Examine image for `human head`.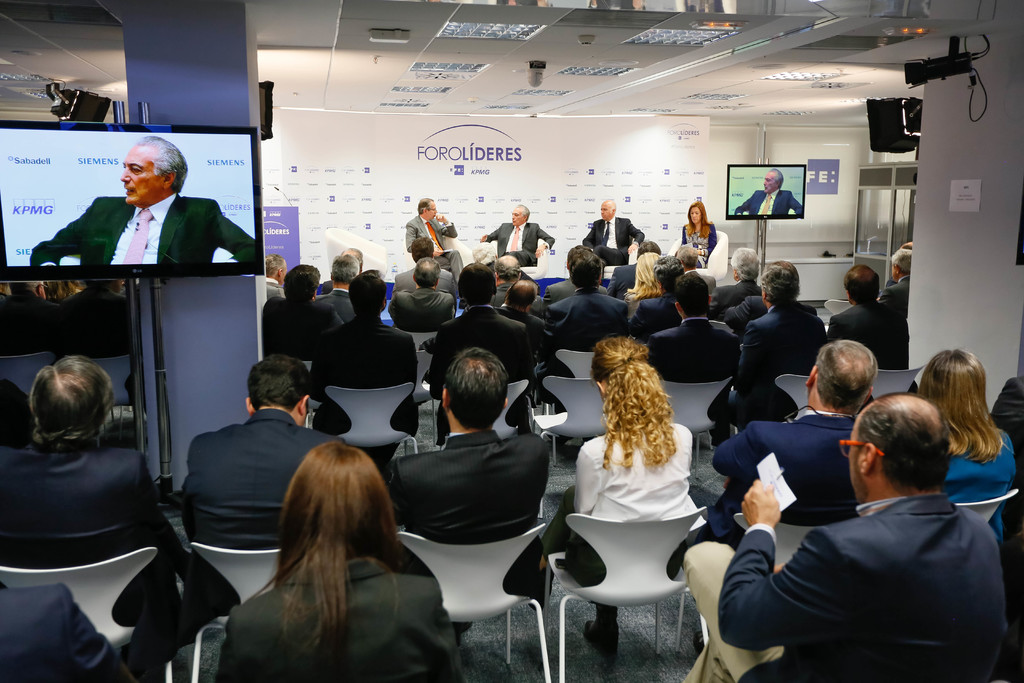
Examination result: x1=728 y1=246 x2=758 y2=281.
